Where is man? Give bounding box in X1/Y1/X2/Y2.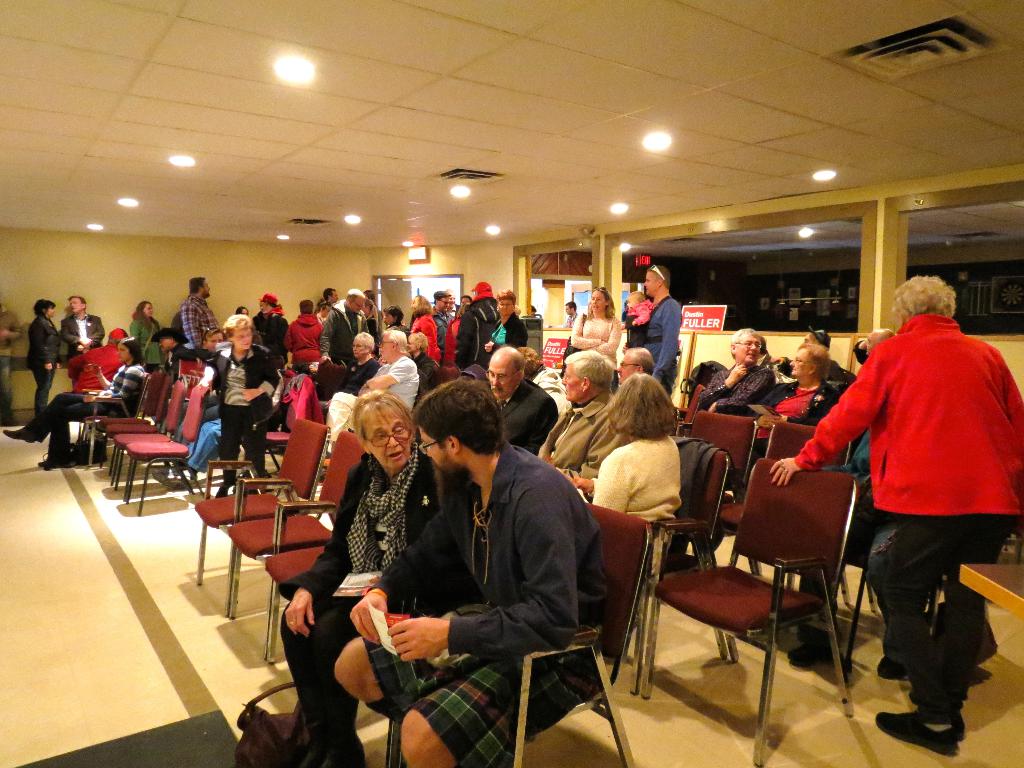
486/348/562/451.
